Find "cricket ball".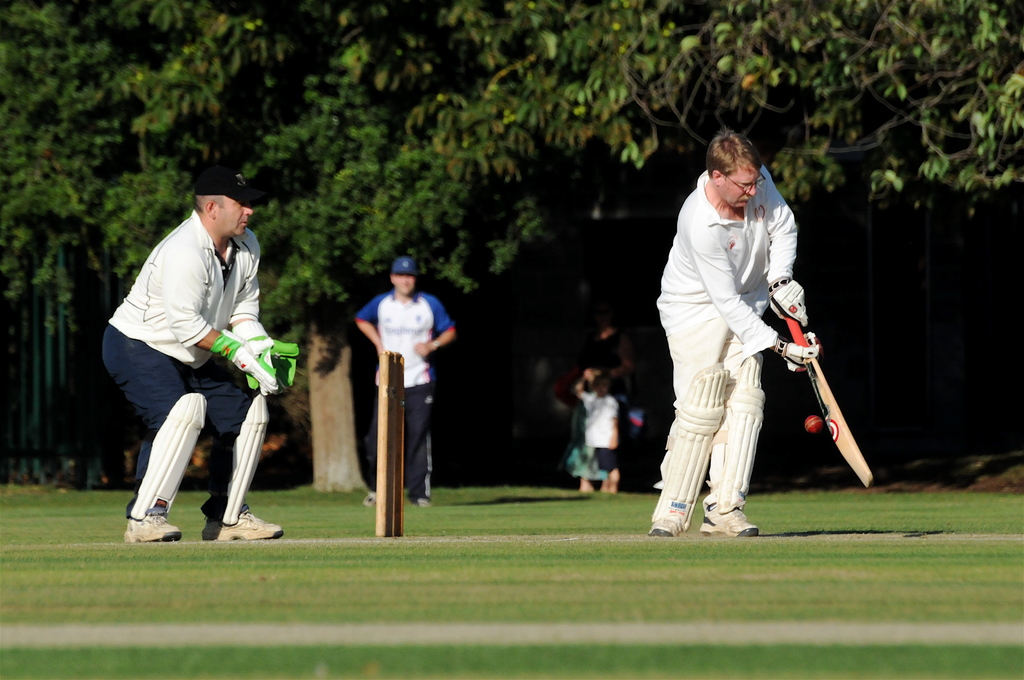
804 414 822 433.
